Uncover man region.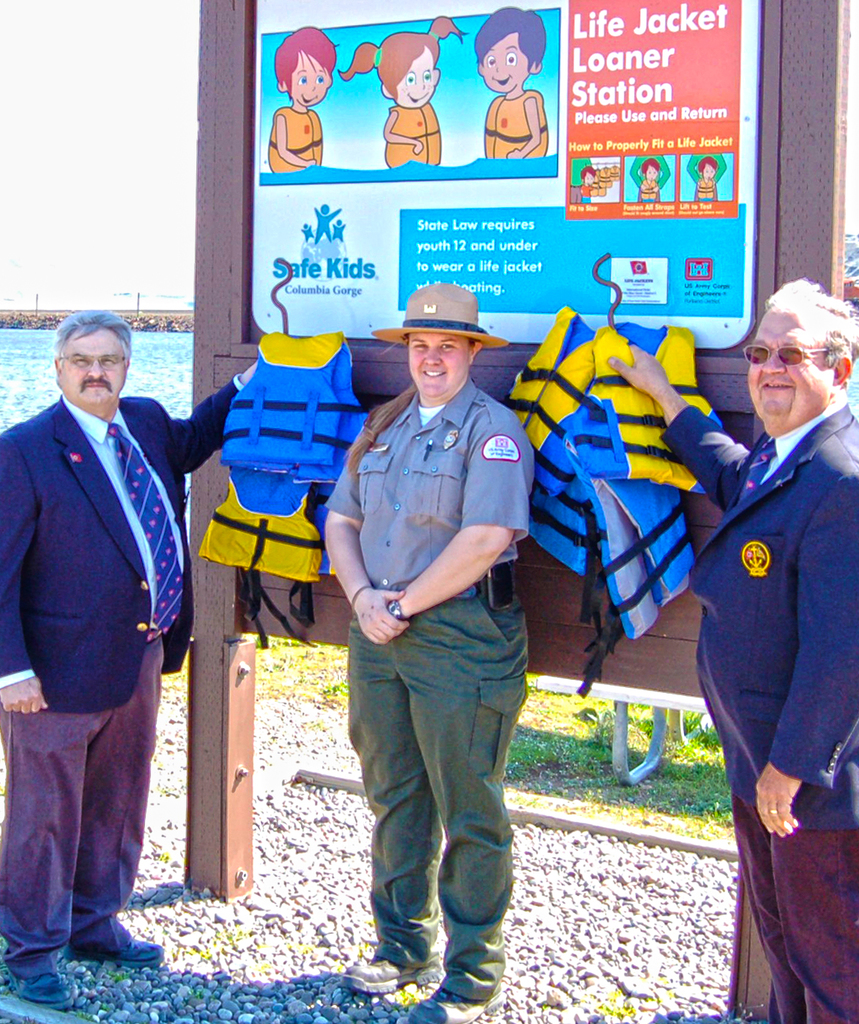
Uncovered: box(324, 280, 529, 1023).
